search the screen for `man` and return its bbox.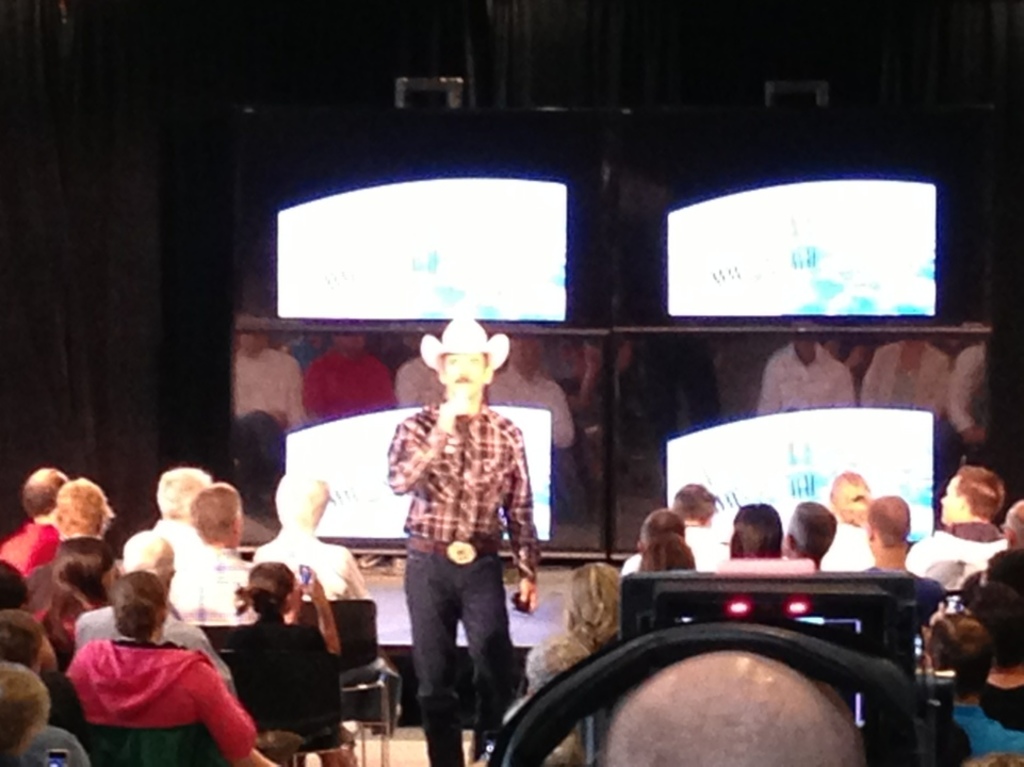
Found: (left=370, top=324, right=552, bottom=756).
